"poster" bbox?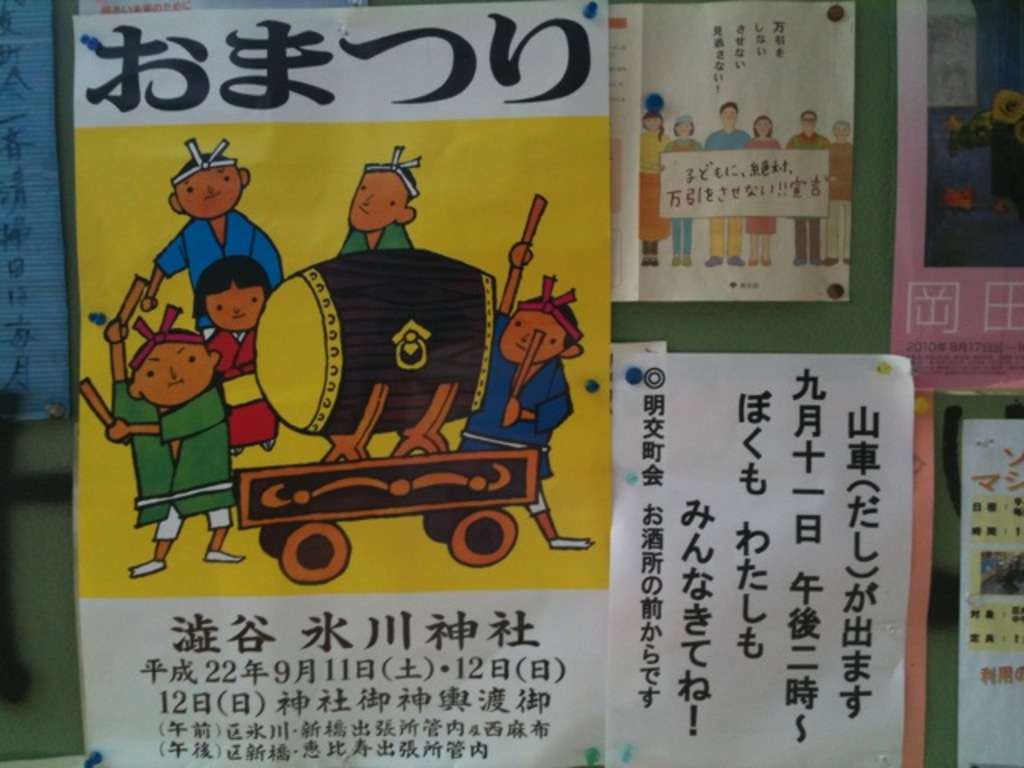
crop(72, 0, 605, 766)
